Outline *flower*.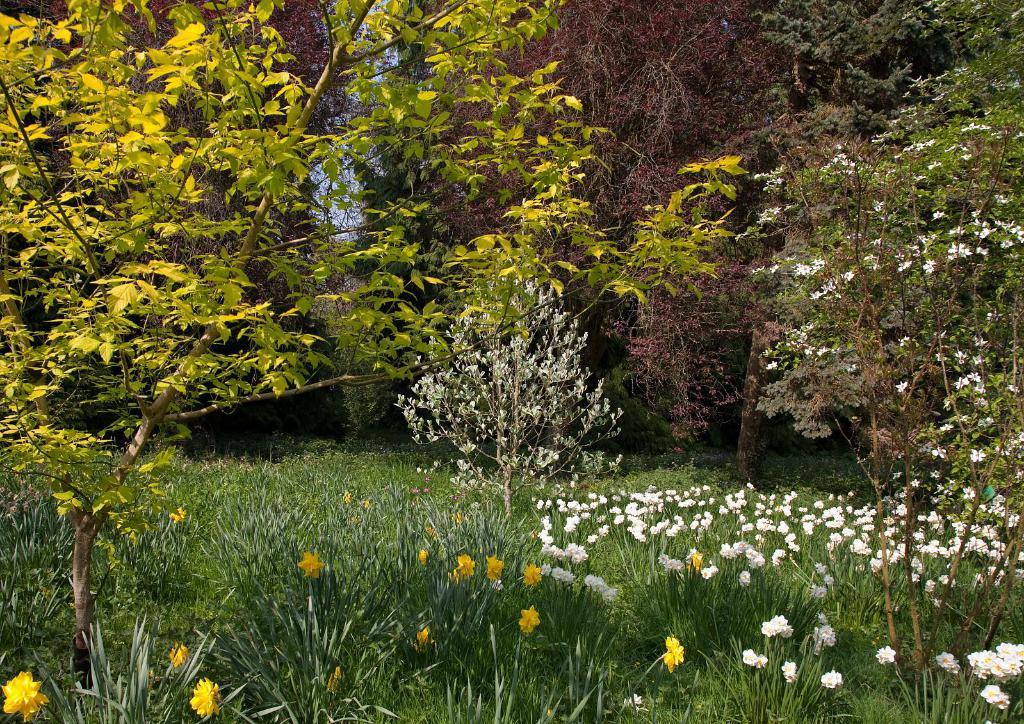
Outline: [0, 671, 53, 723].
